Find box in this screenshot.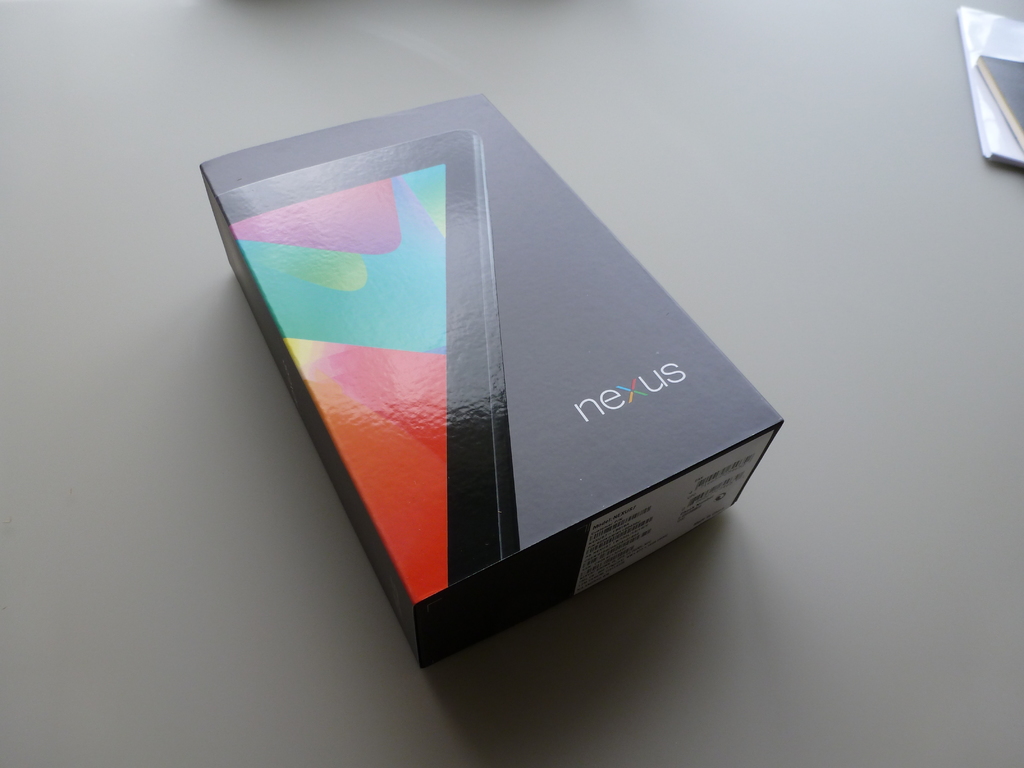
The bounding box for box is [left=201, top=94, right=784, bottom=666].
